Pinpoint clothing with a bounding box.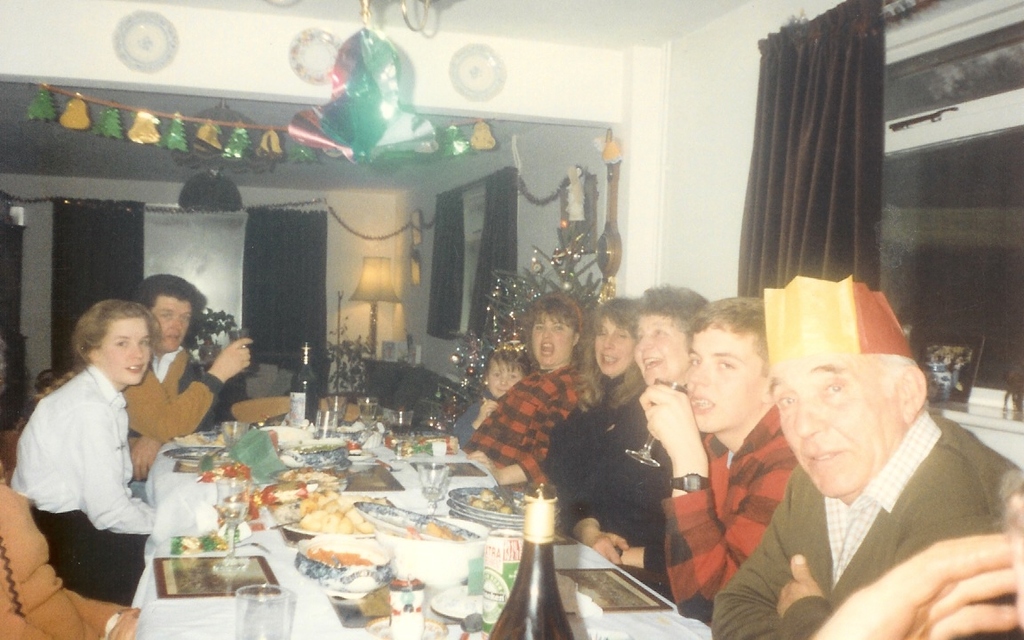
x1=660 y1=416 x2=799 y2=623.
